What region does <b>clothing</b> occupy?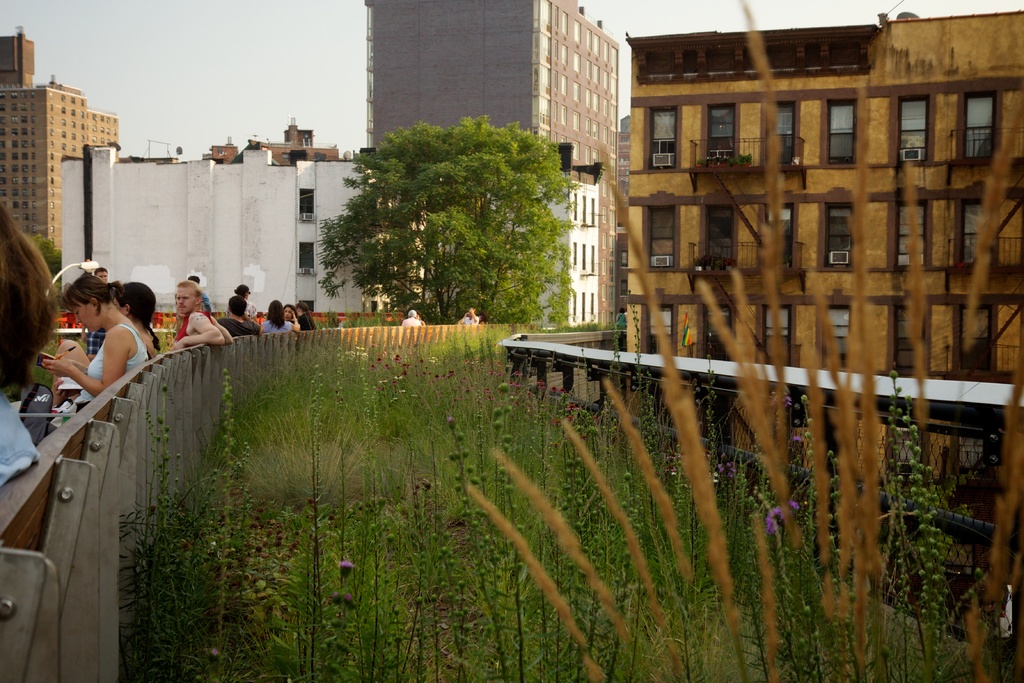
{"x1": 259, "y1": 320, "x2": 289, "y2": 331}.
